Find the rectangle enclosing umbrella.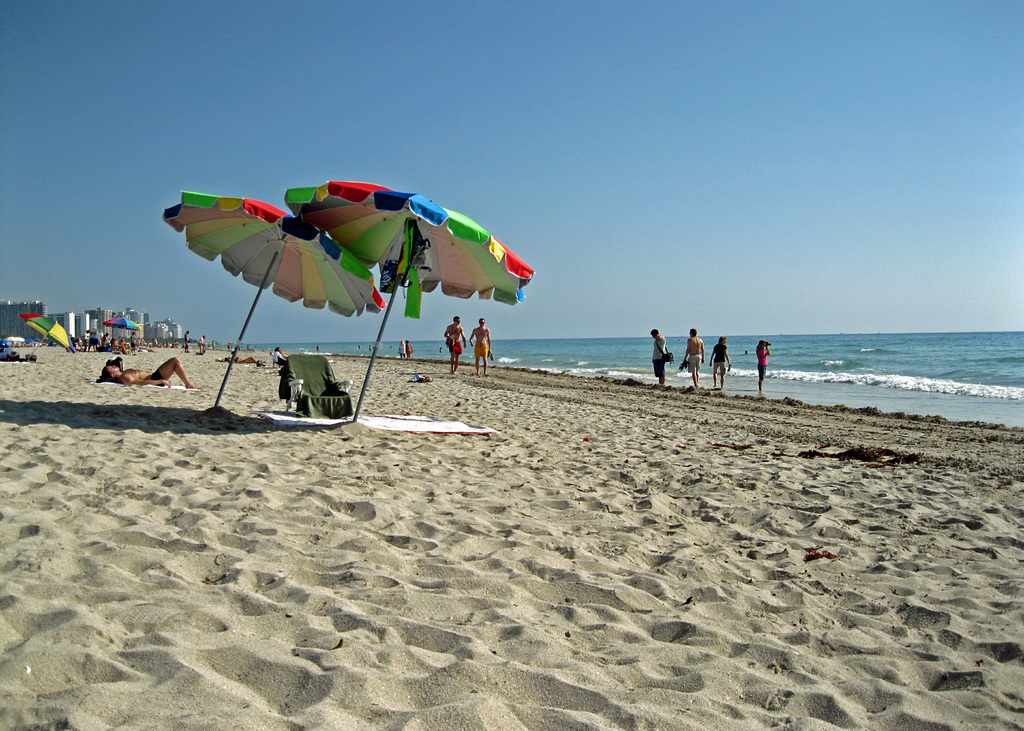
detection(162, 189, 386, 409).
